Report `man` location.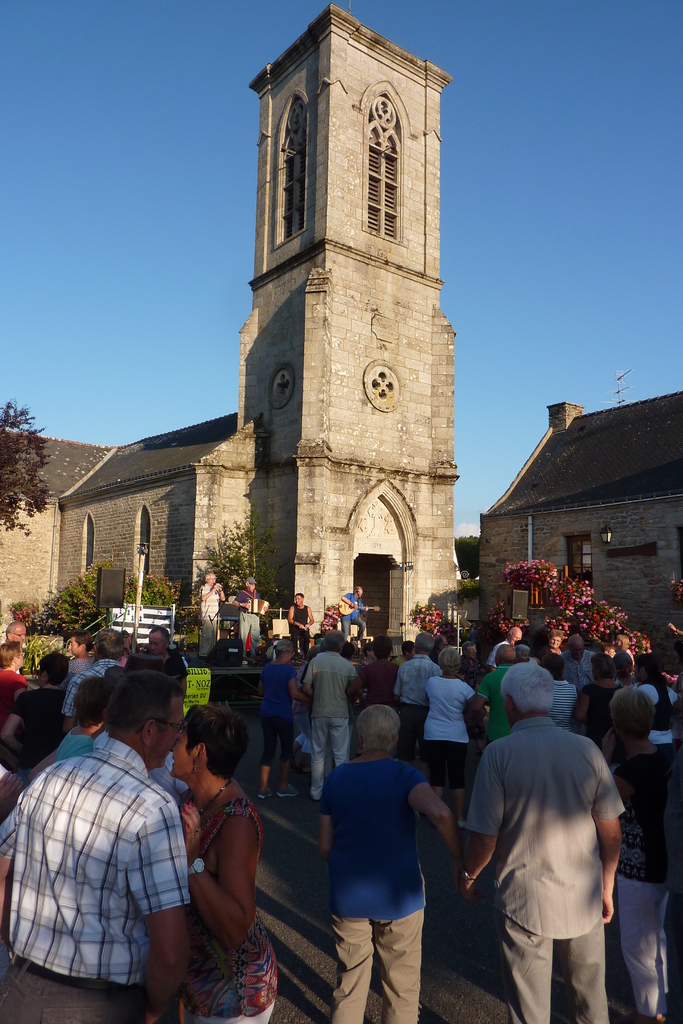
Report: x1=303, y1=634, x2=363, y2=804.
